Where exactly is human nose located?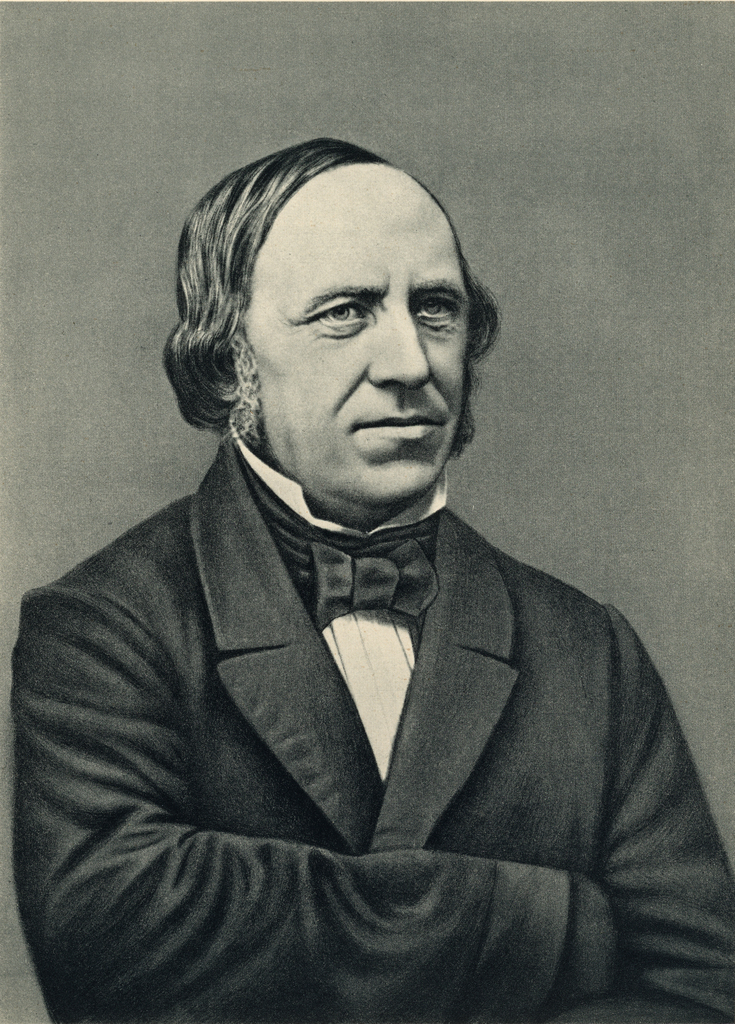
Its bounding box is 365 301 430 385.
